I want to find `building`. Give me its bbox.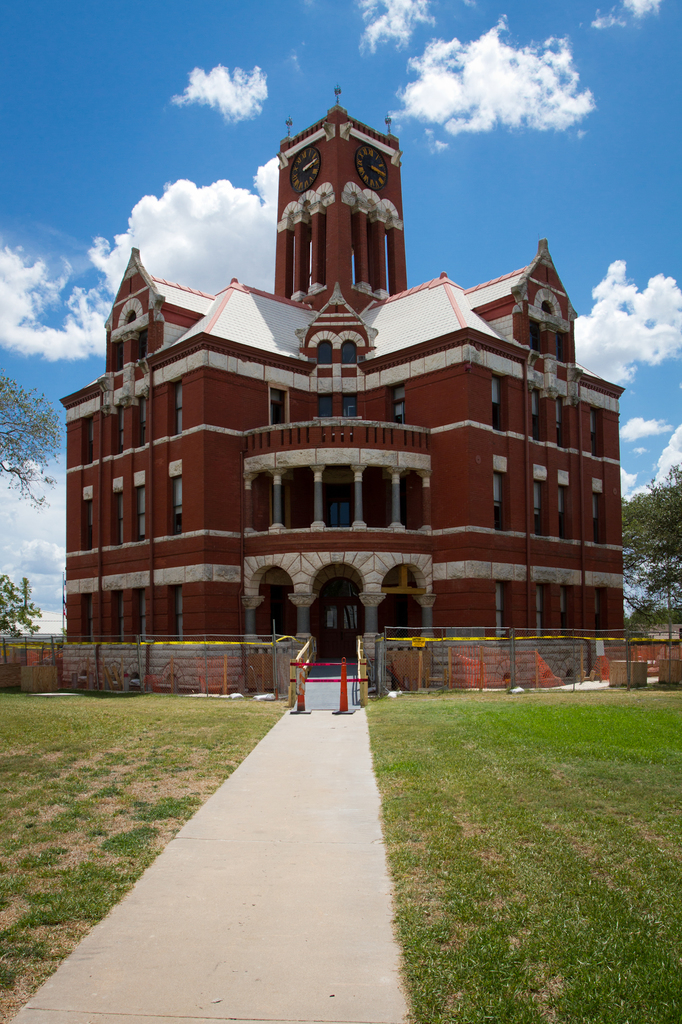
62 82 622 662.
